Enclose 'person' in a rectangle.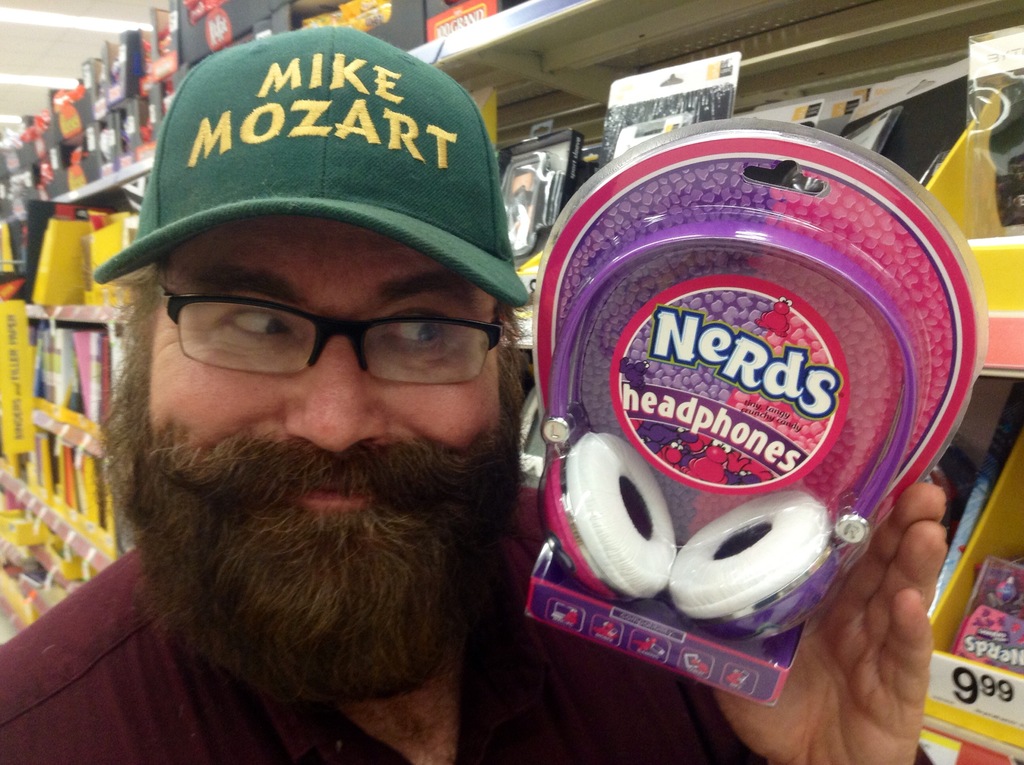
0 24 945 764.
